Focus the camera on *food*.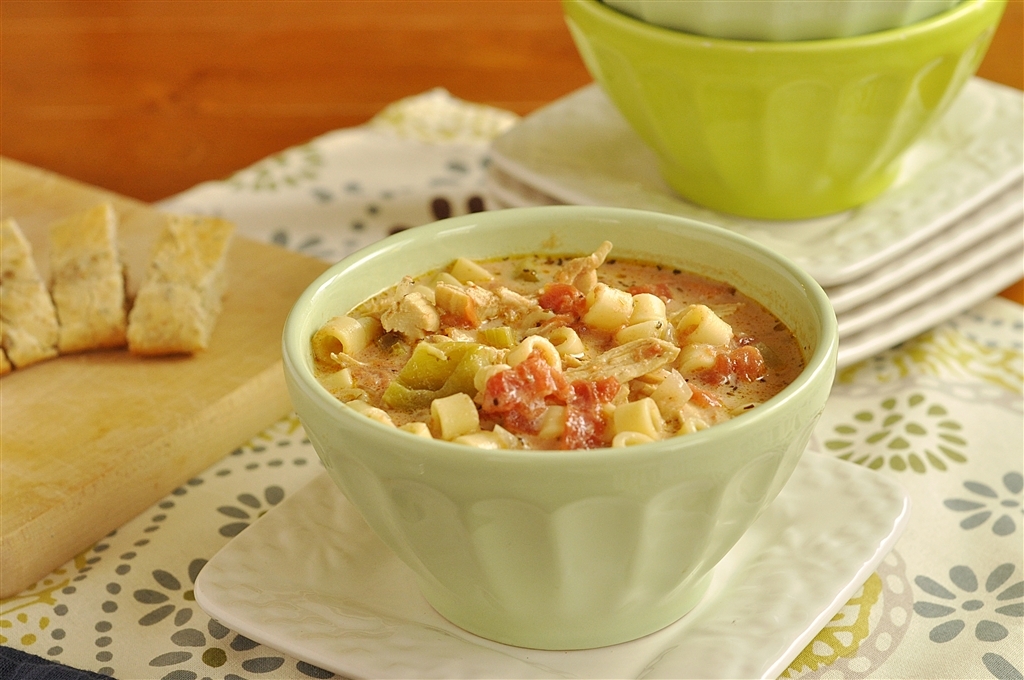
Focus region: <bbox>0, 215, 60, 364</bbox>.
